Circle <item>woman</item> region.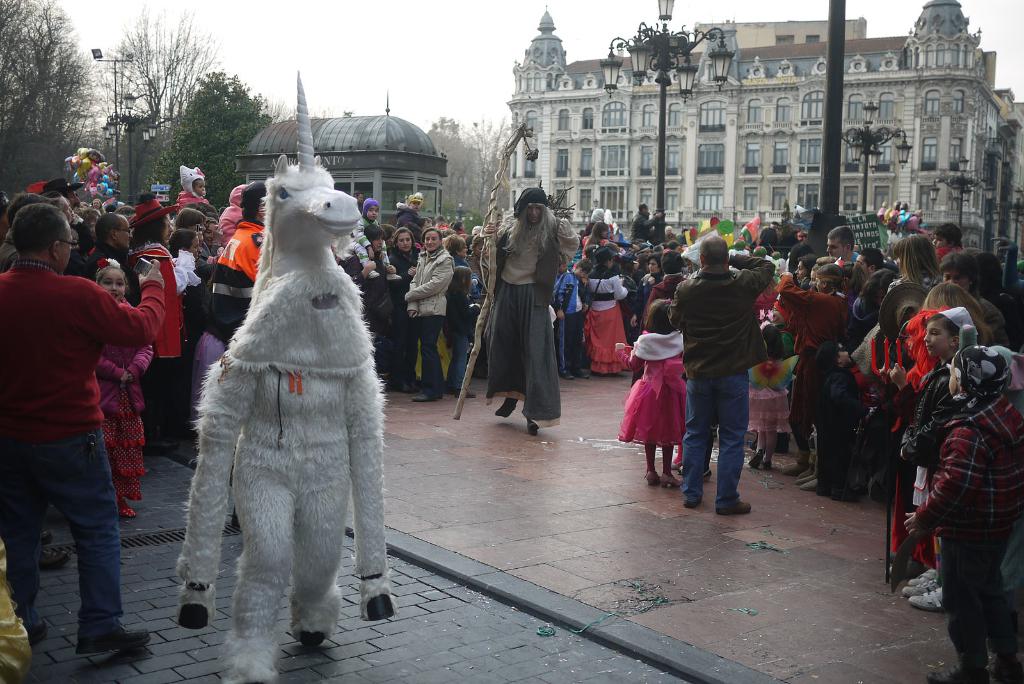
Region: crop(401, 226, 450, 404).
